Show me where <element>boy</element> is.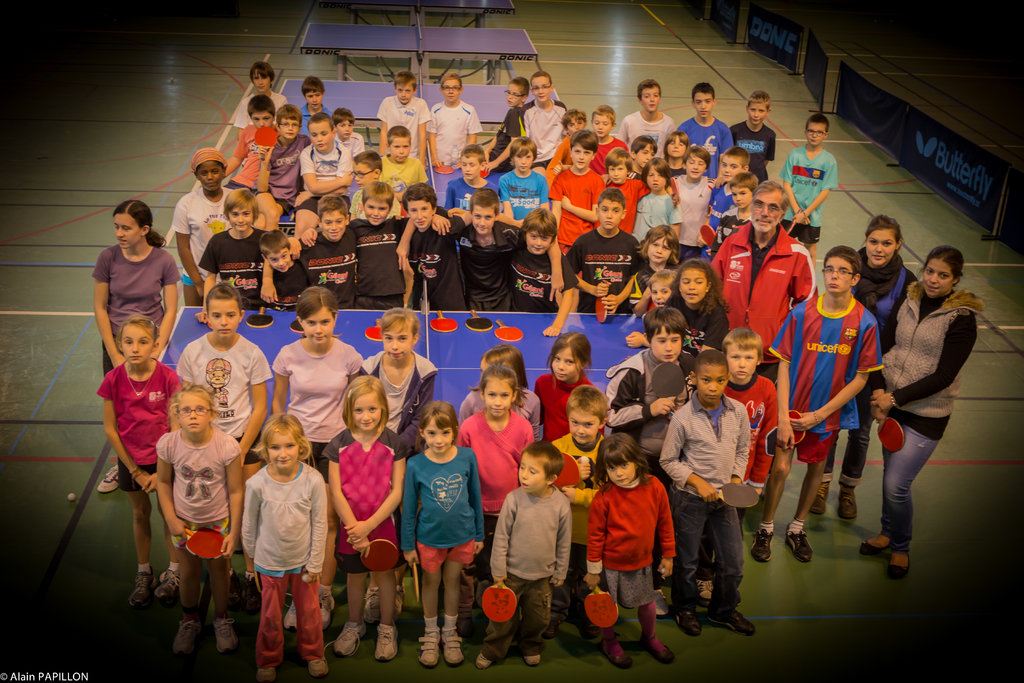
<element>boy</element> is at box=[499, 137, 552, 216].
